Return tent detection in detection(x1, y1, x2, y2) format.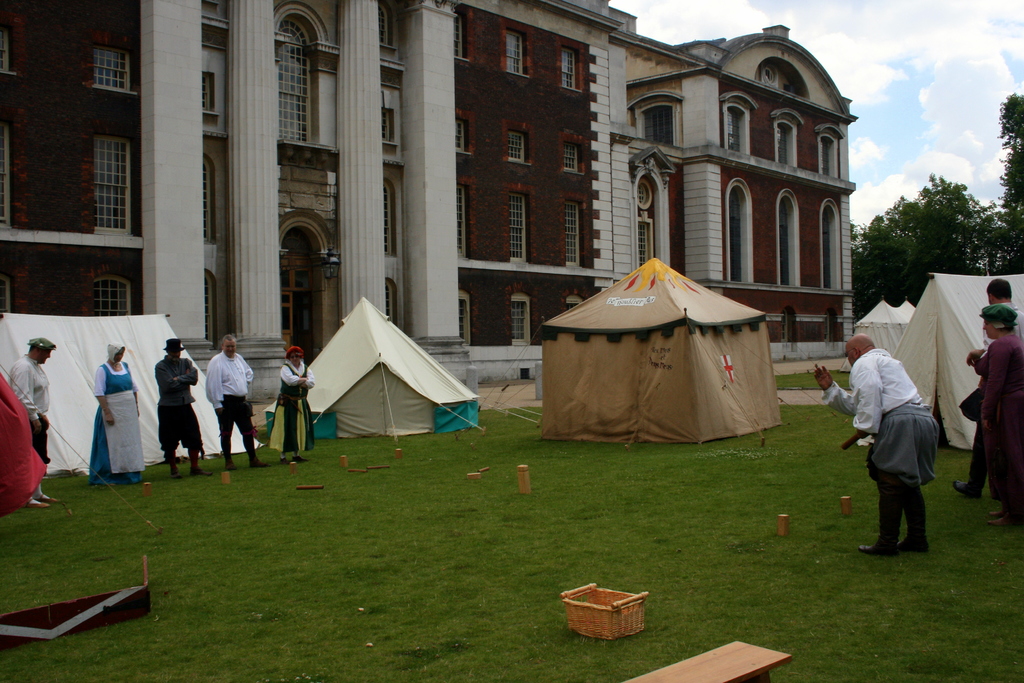
detection(845, 267, 1023, 448).
